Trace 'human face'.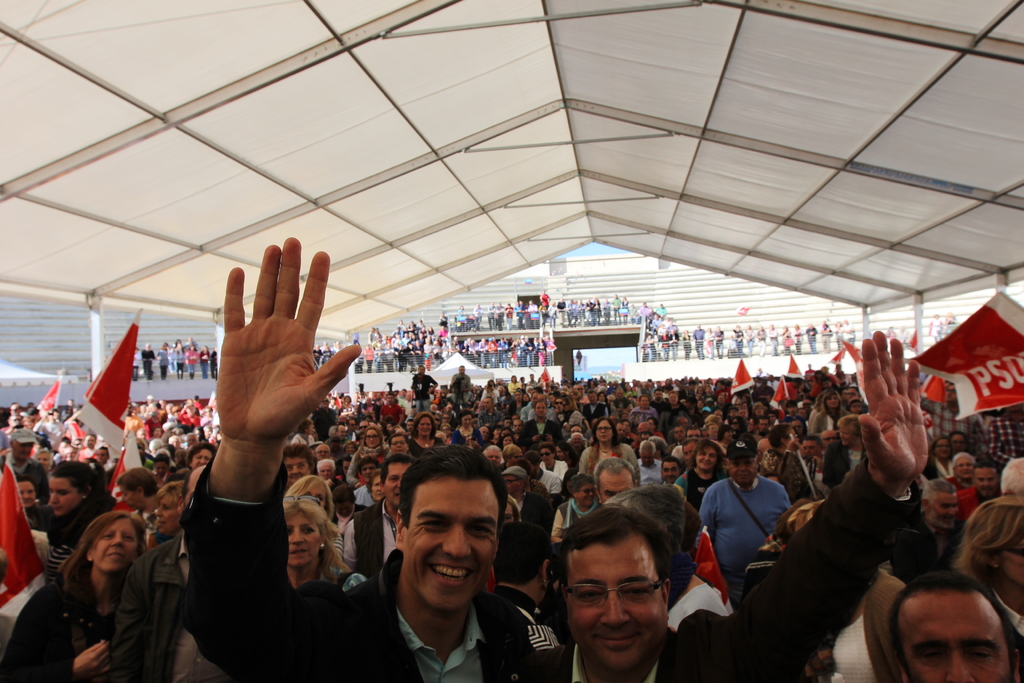
Traced to 49 477 80 516.
